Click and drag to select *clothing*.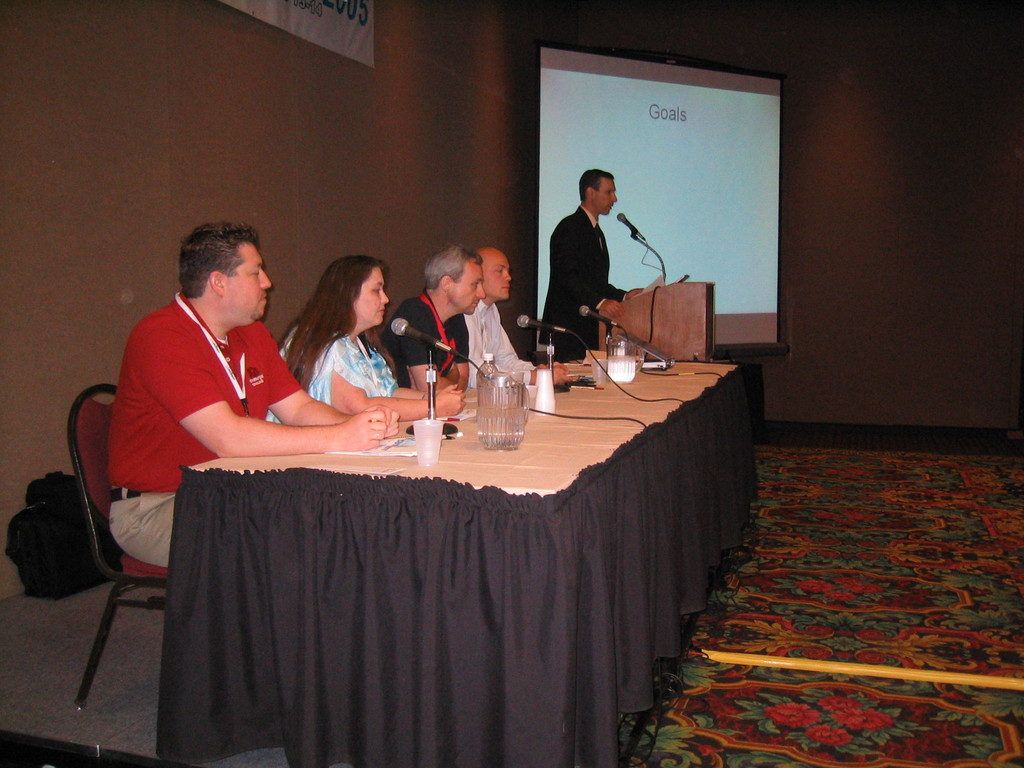
Selection: BBox(541, 200, 628, 361).
